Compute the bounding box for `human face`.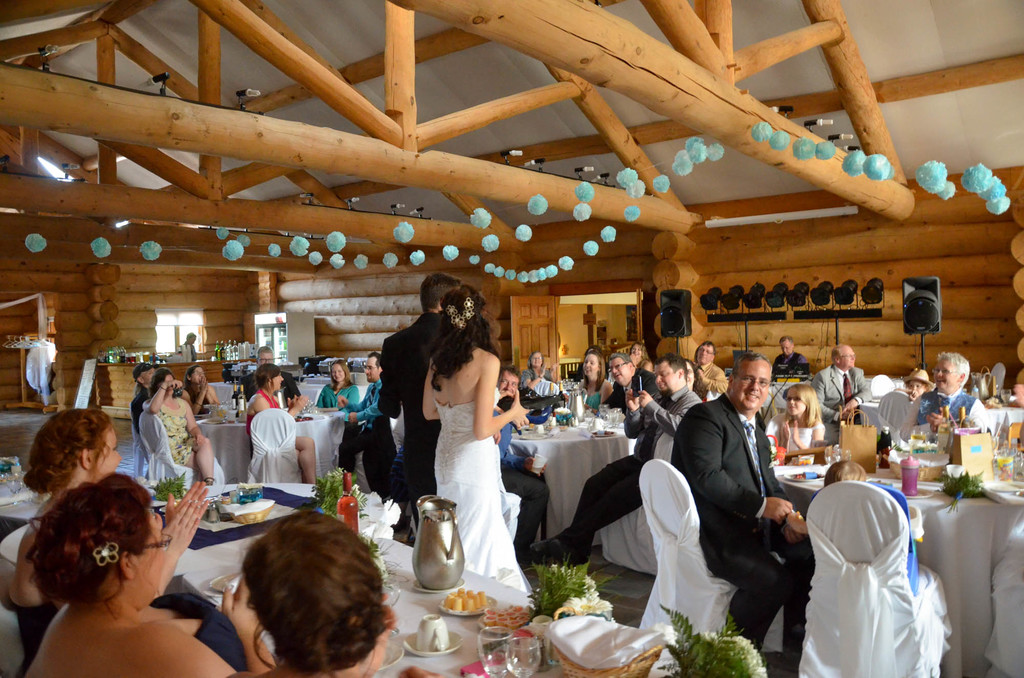
789:388:806:415.
